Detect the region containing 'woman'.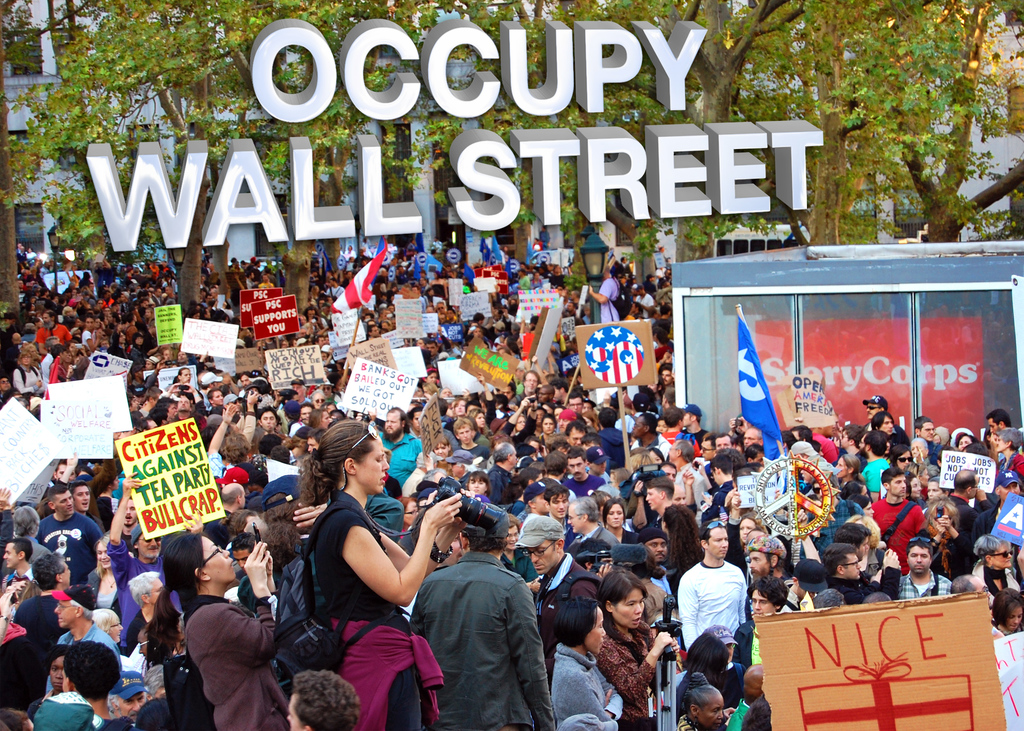
13, 353, 48, 401.
